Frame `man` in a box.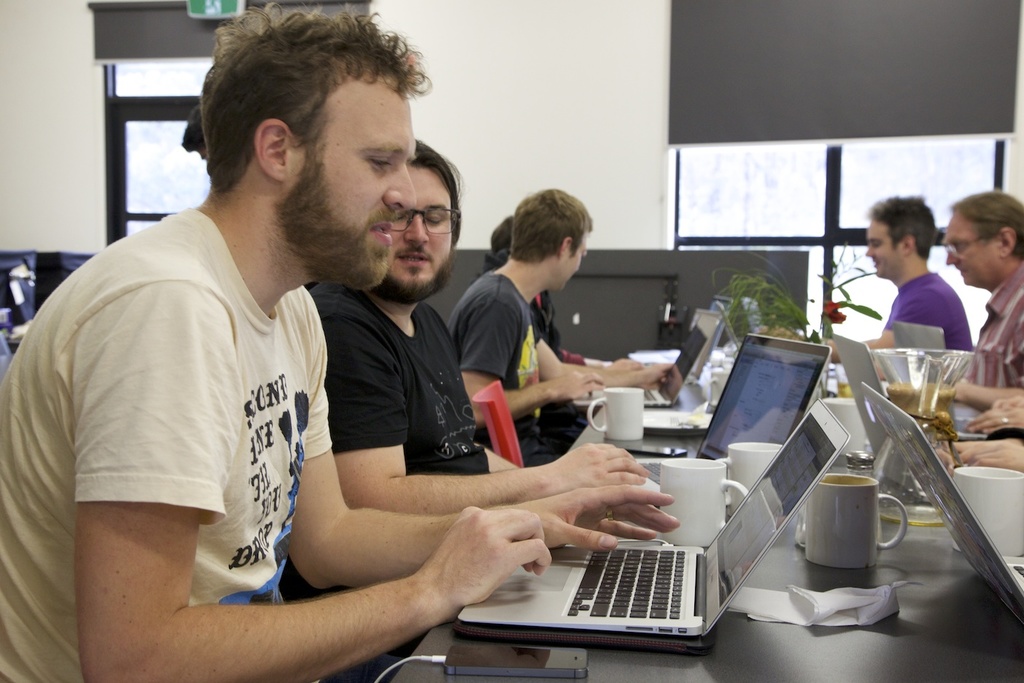
(308,142,653,515).
